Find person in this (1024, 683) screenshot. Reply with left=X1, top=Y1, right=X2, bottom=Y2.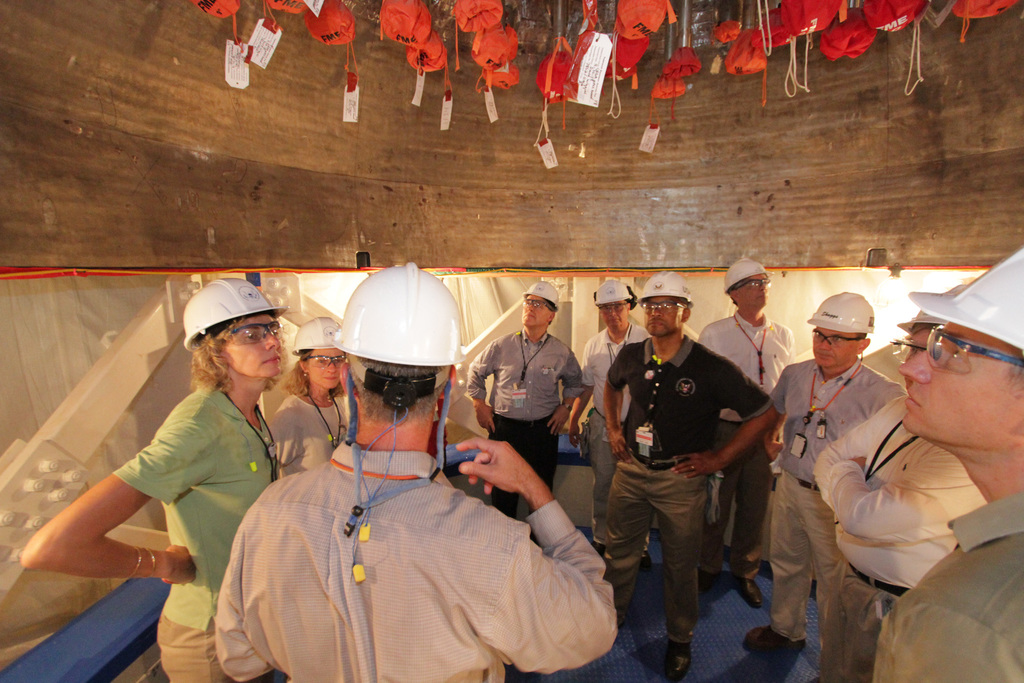
left=815, top=308, right=988, bottom=682.
